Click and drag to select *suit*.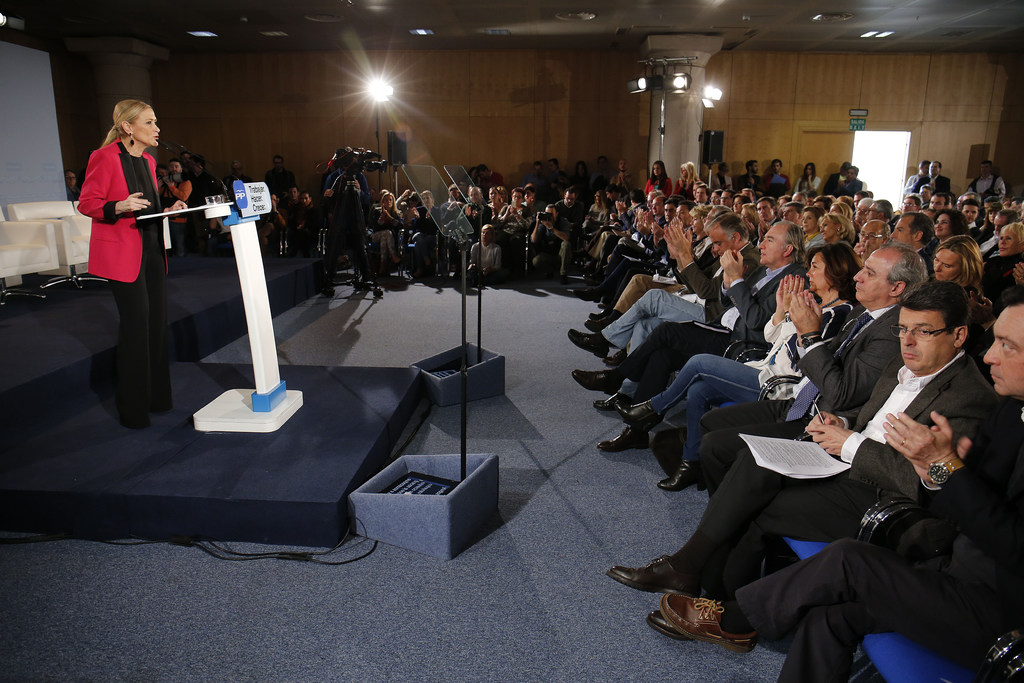
Selection: [x1=835, y1=179, x2=863, y2=202].
